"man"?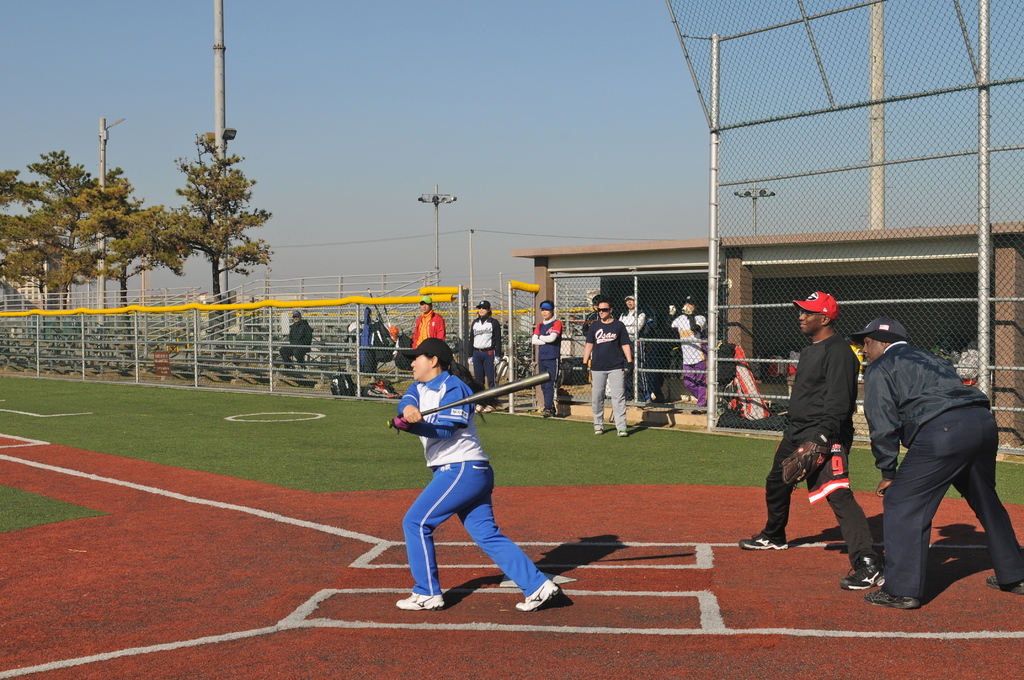
locate(515, 293, 573, 428)
